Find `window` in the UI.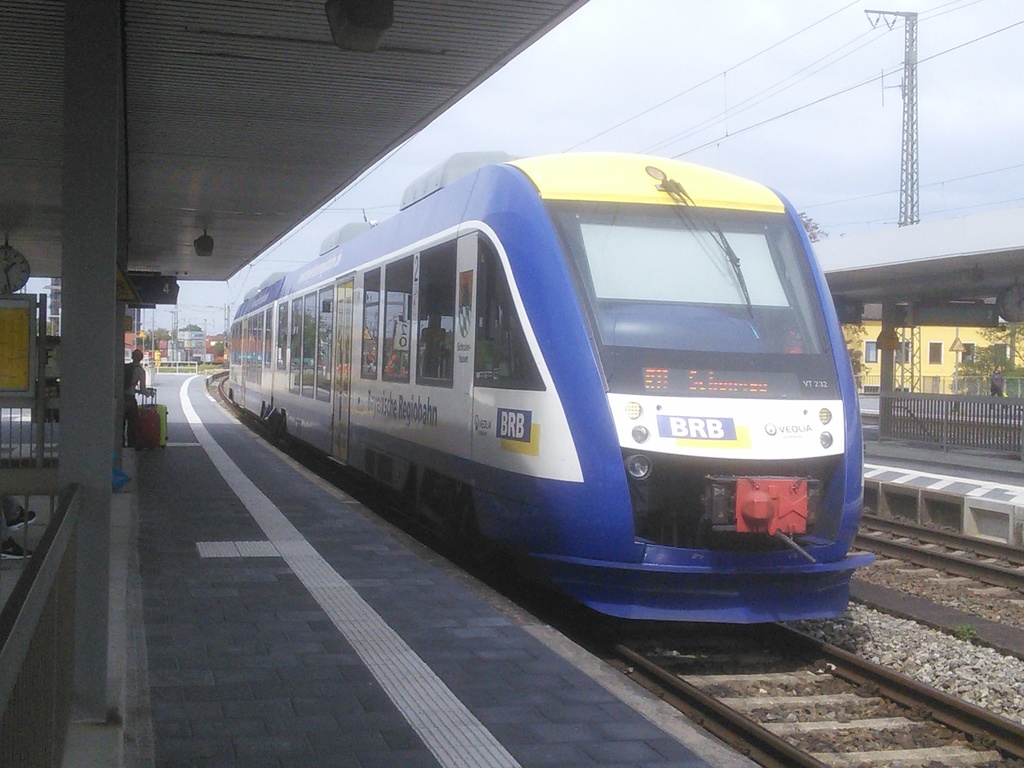
UI element at (862, 341, 877, 364).
